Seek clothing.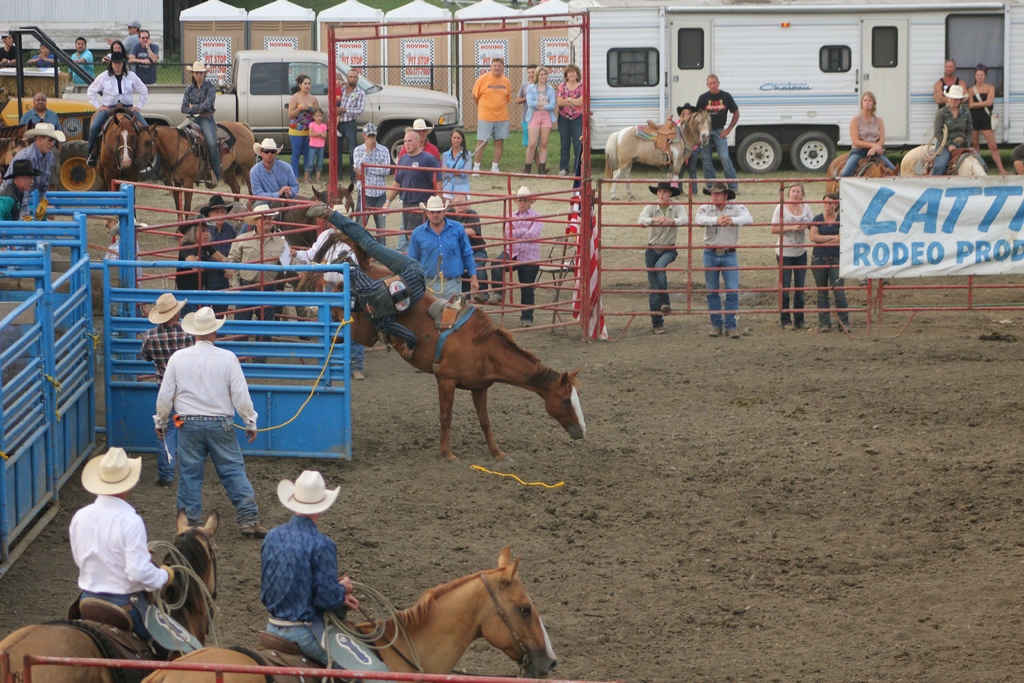
[left=803, top=215, right=844, bottom=327].
